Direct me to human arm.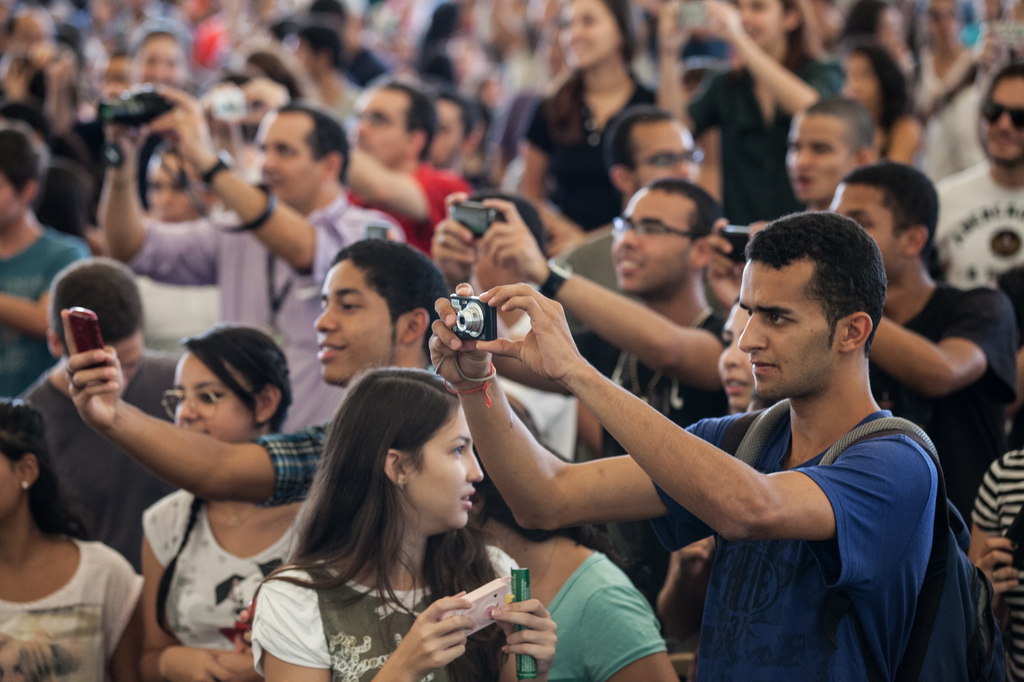
Direction: crop(0, 241, 87, 340).
